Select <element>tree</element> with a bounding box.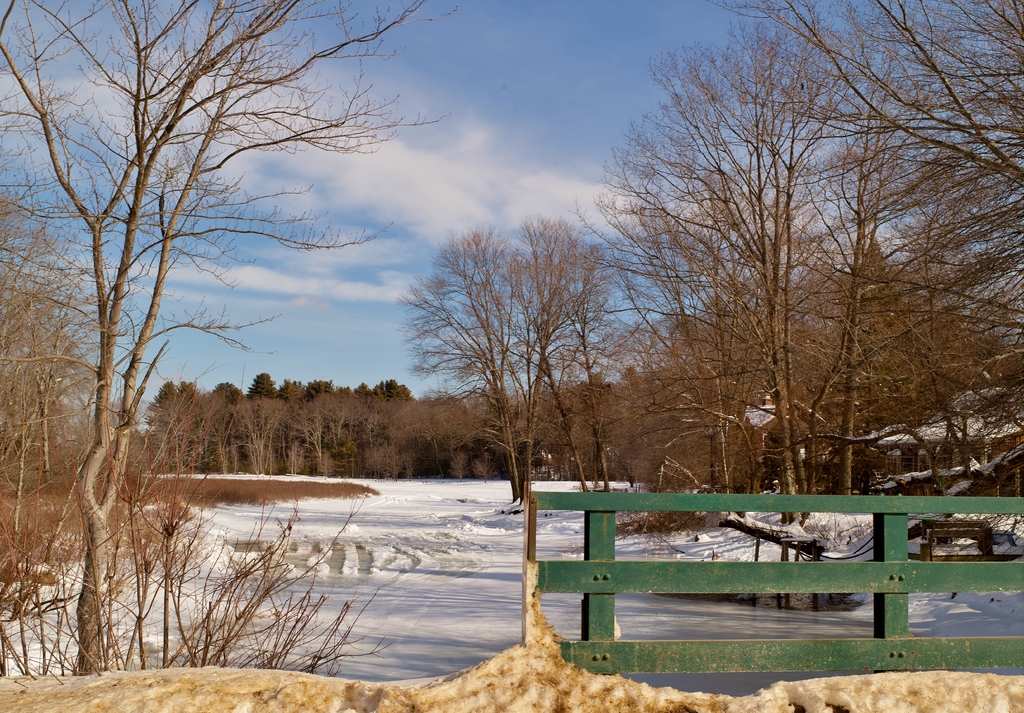
left=397, top=214, right=618, bottom=508.
